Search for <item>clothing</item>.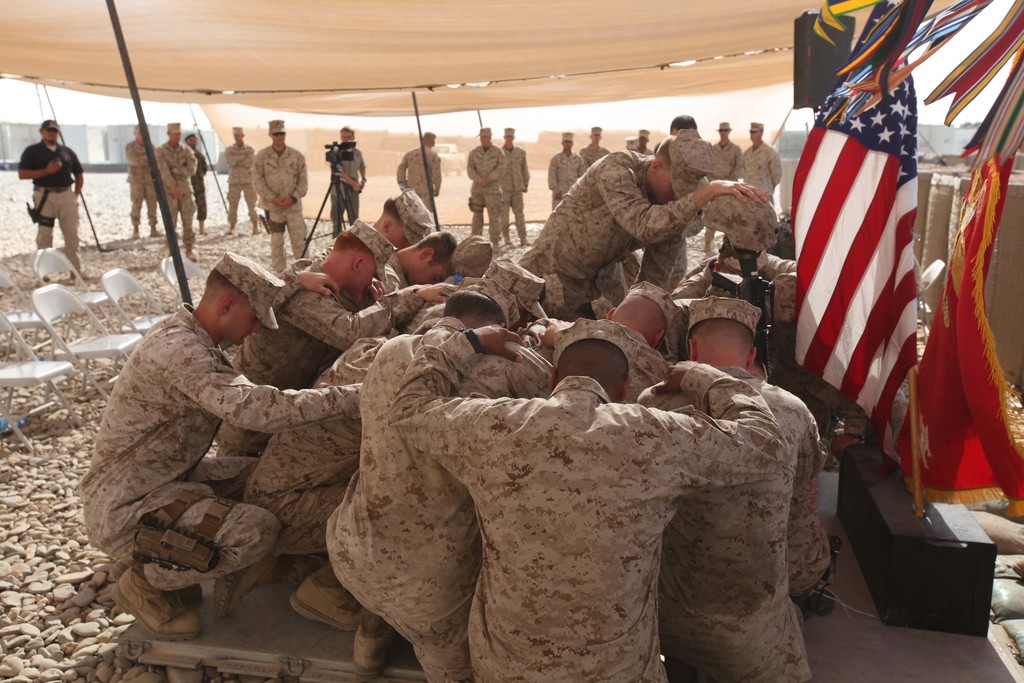
Found at {"left": 728, "top": 136, "right": 787, "bottom": 204}.
